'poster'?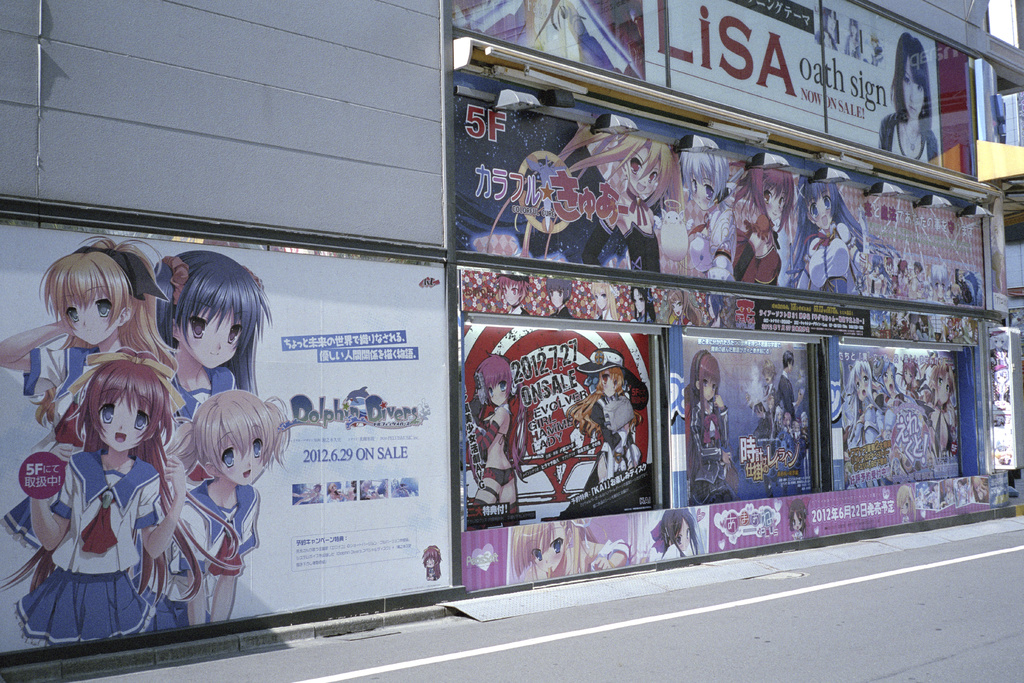
detection(841, 346, 956, 484)
